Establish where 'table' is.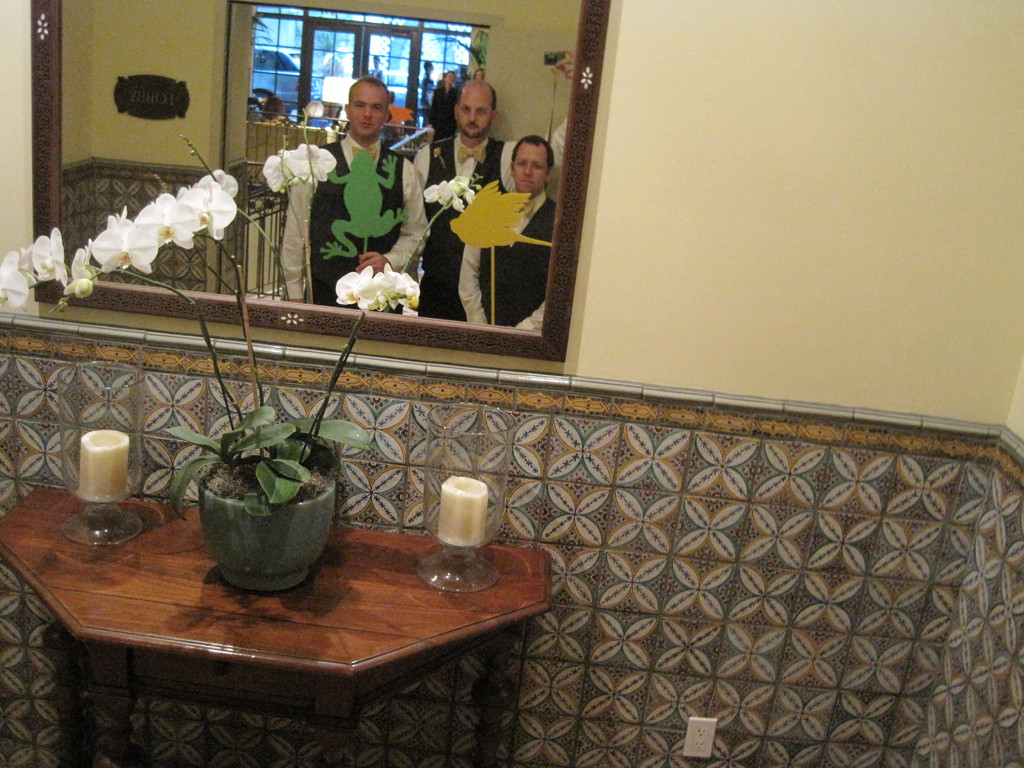
Established at <box>17,463,559,754</box>.
